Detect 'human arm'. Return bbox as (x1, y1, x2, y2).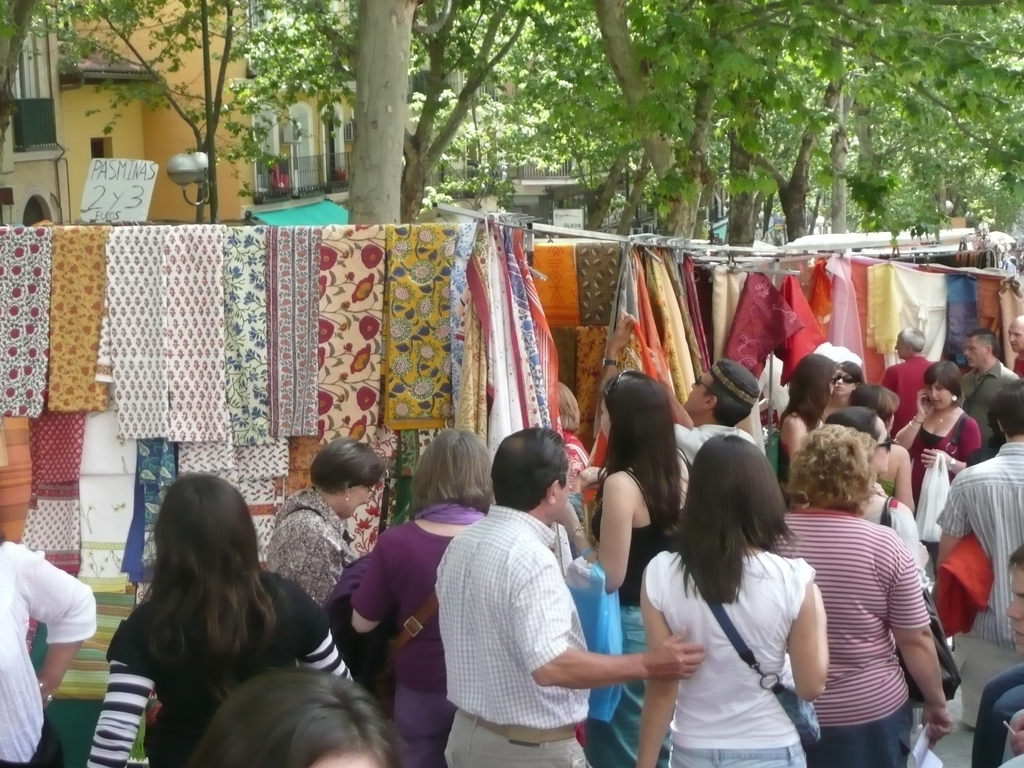
(345, 530, 393, 636).
